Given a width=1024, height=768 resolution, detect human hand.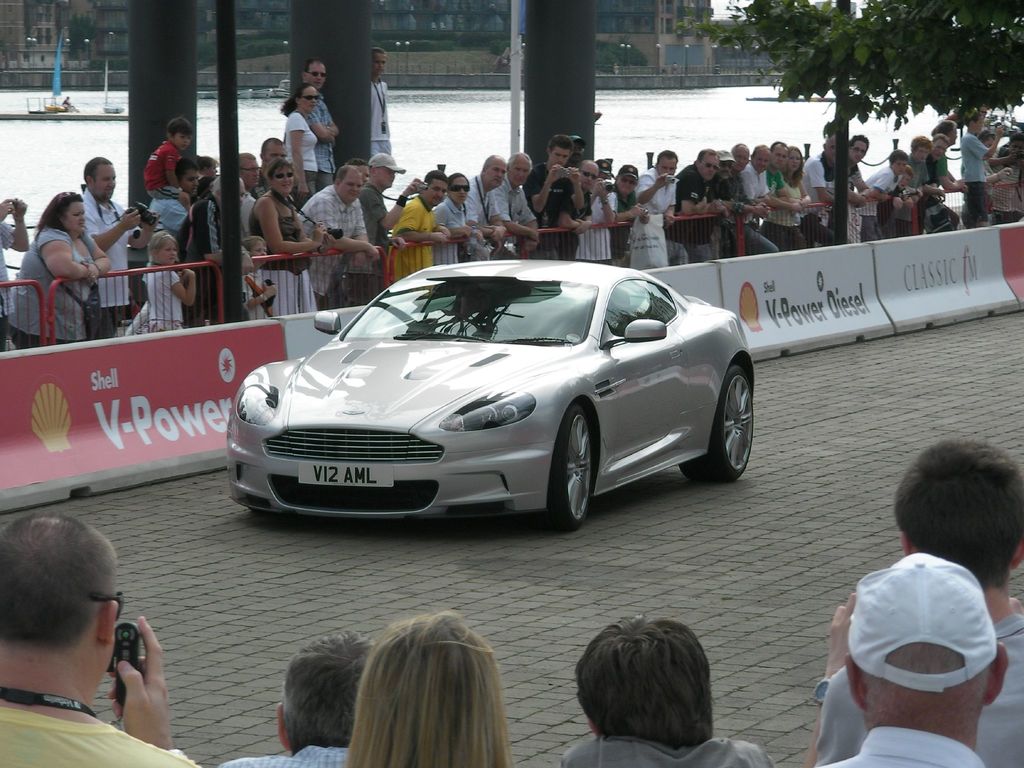
(530, 229, 540, 243).
